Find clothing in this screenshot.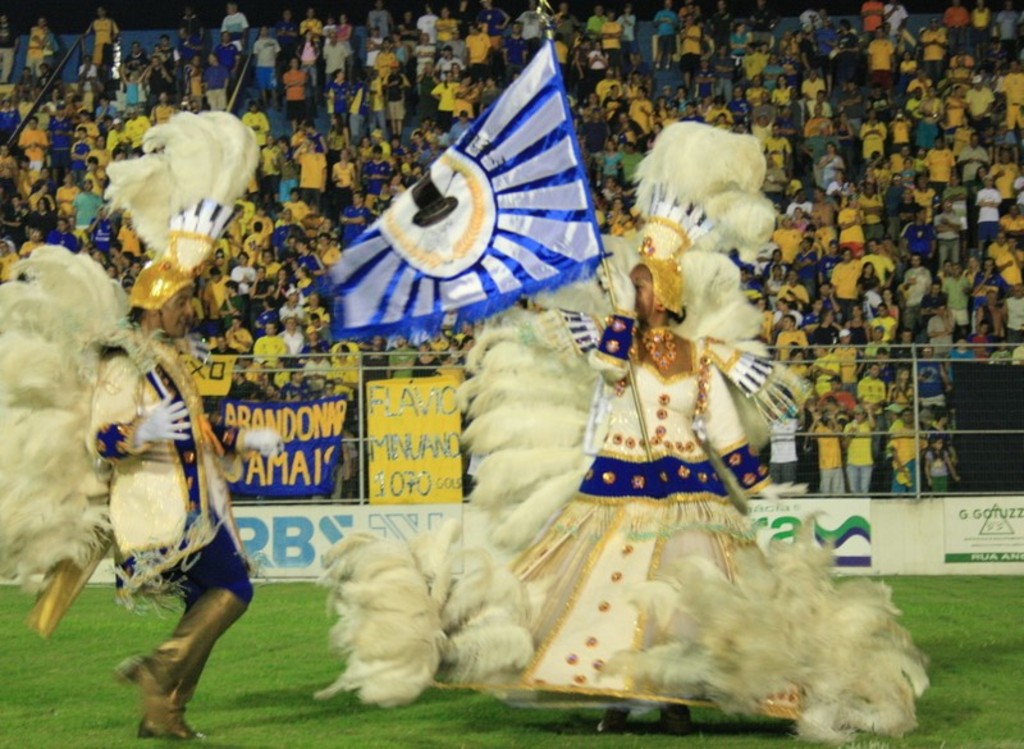
The bounding box for clothing is x1=104 y1=129 x2=133 y2=147.
